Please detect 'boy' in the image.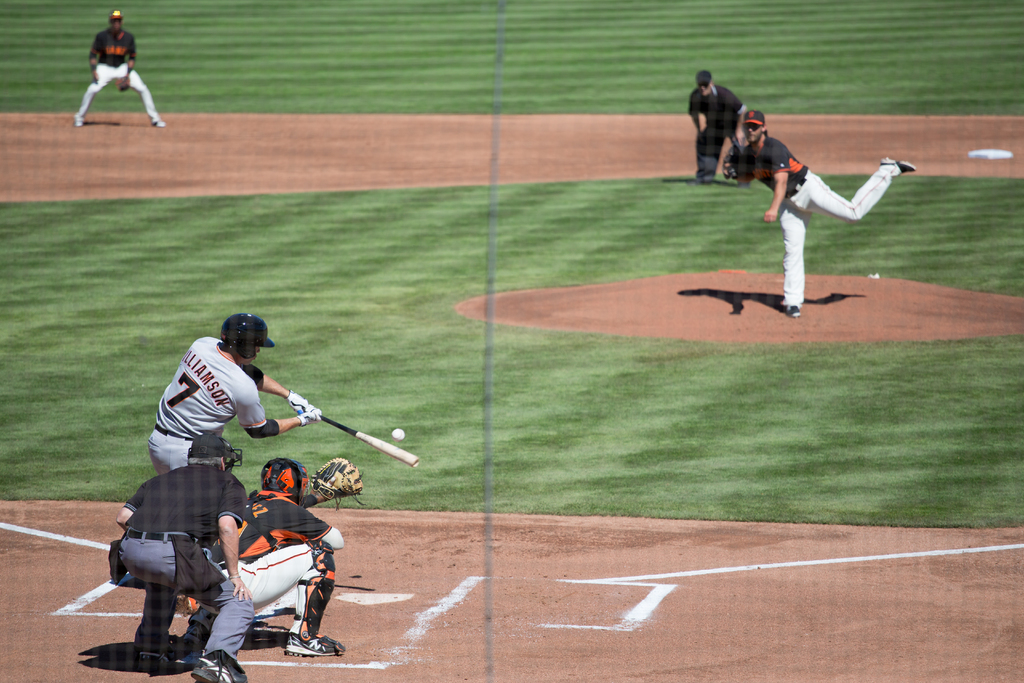
box(45, 24, 156, 120).
